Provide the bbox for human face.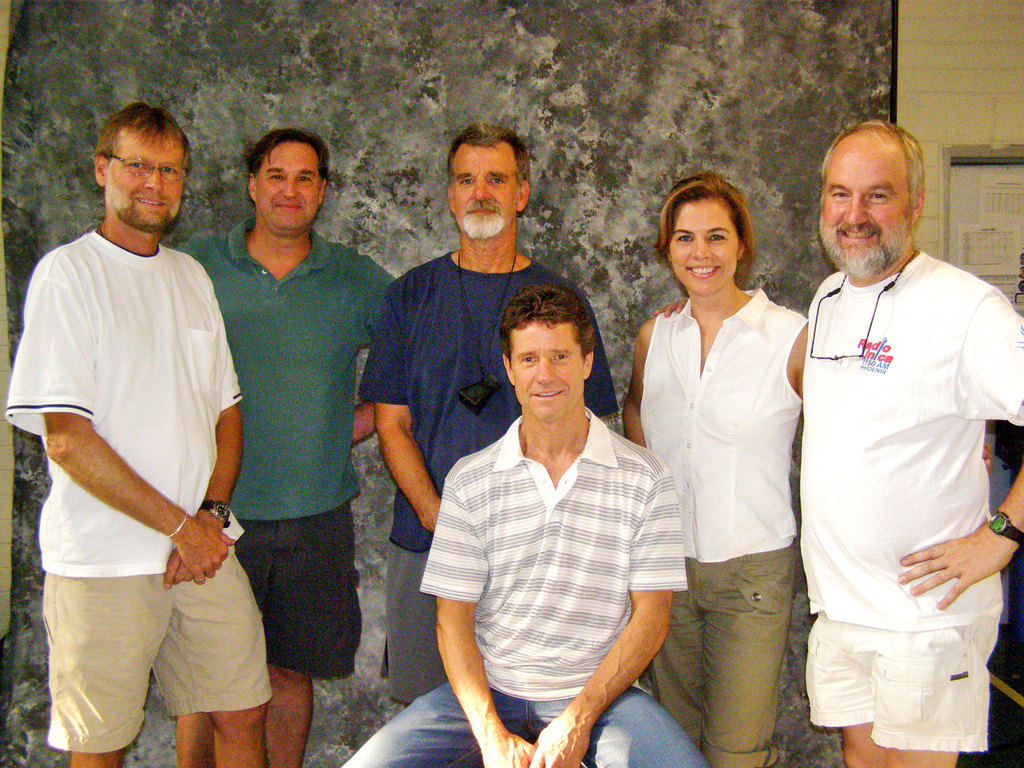
bbox=[256, 140, 321, 230].
